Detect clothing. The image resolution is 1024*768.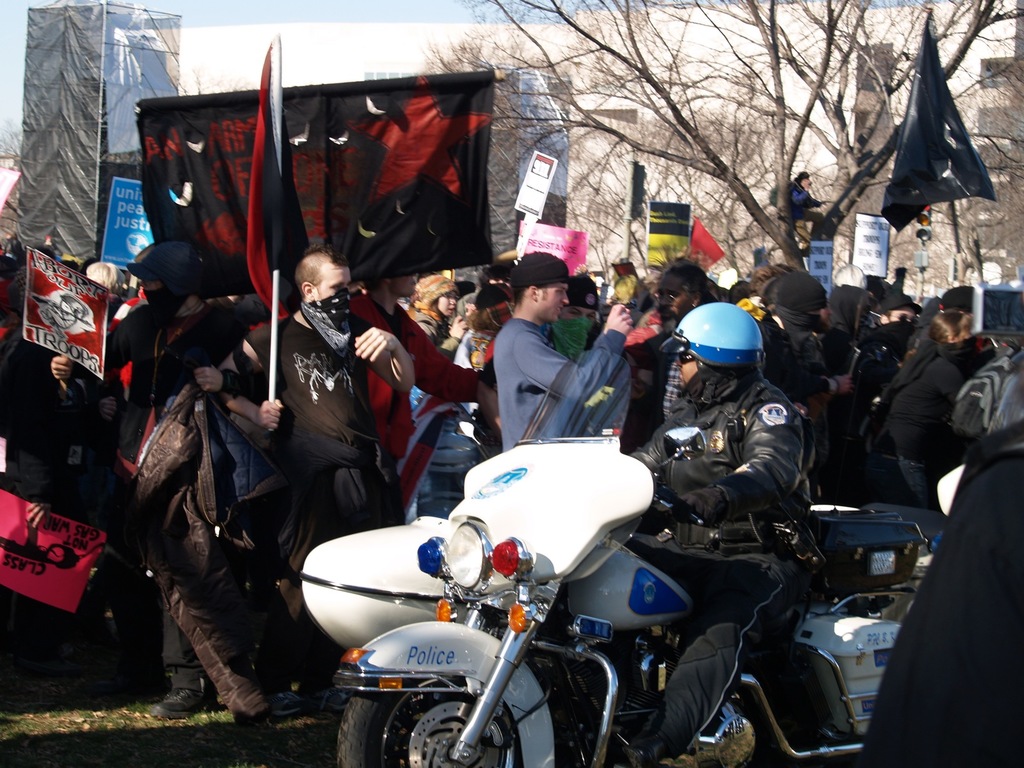
<box>865,431,1023,767</box>.
